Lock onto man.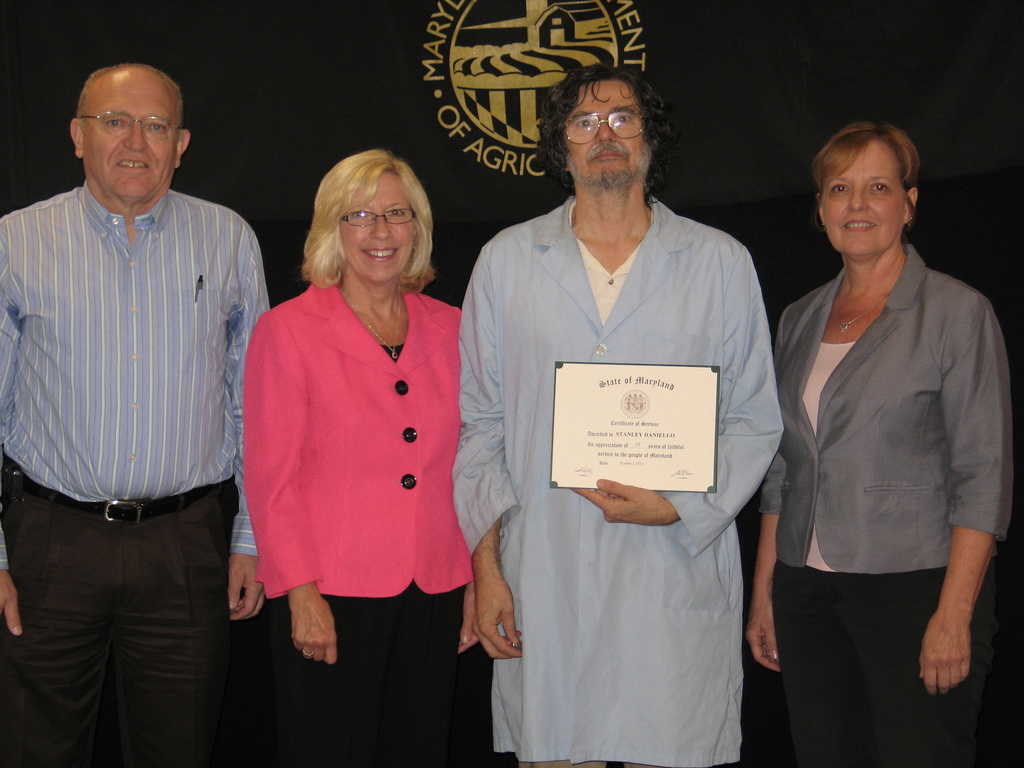
Locked: box(450, 68, 788, 767).
